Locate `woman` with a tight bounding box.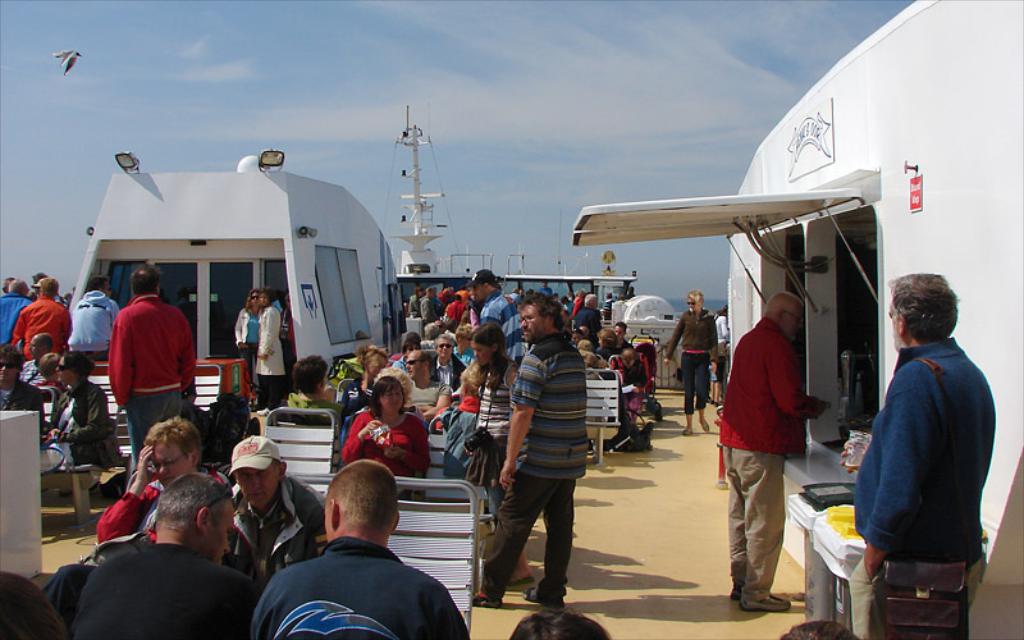
<box>343,381,431,503</box>.
